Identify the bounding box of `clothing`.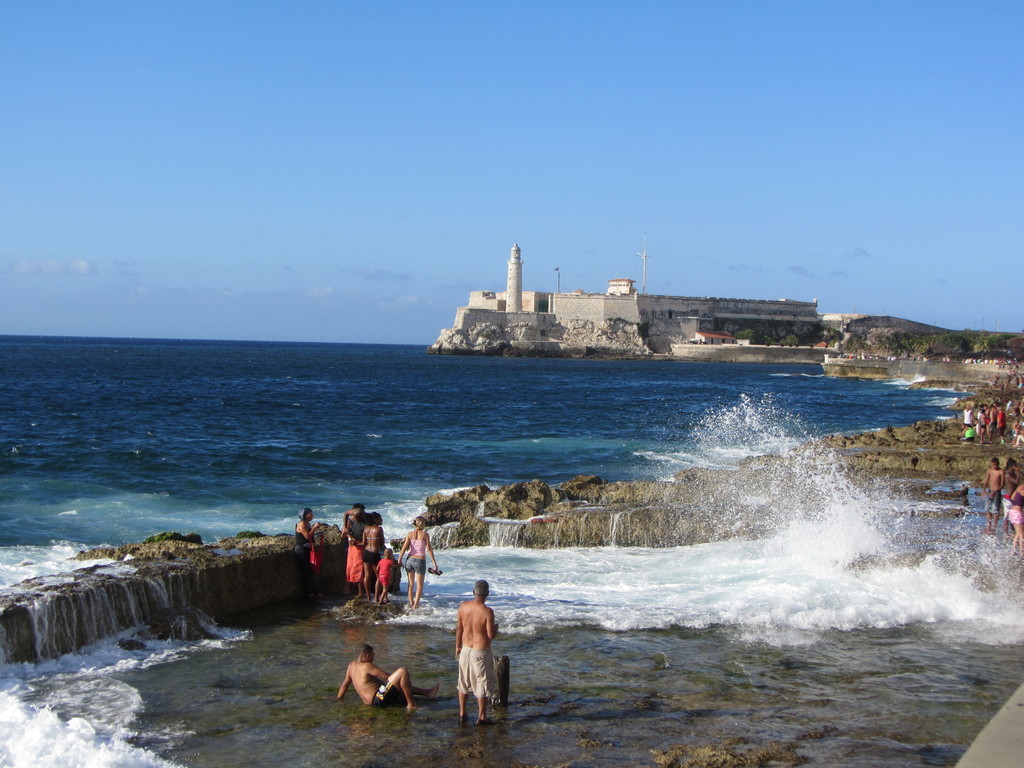
346,518,361,583.
